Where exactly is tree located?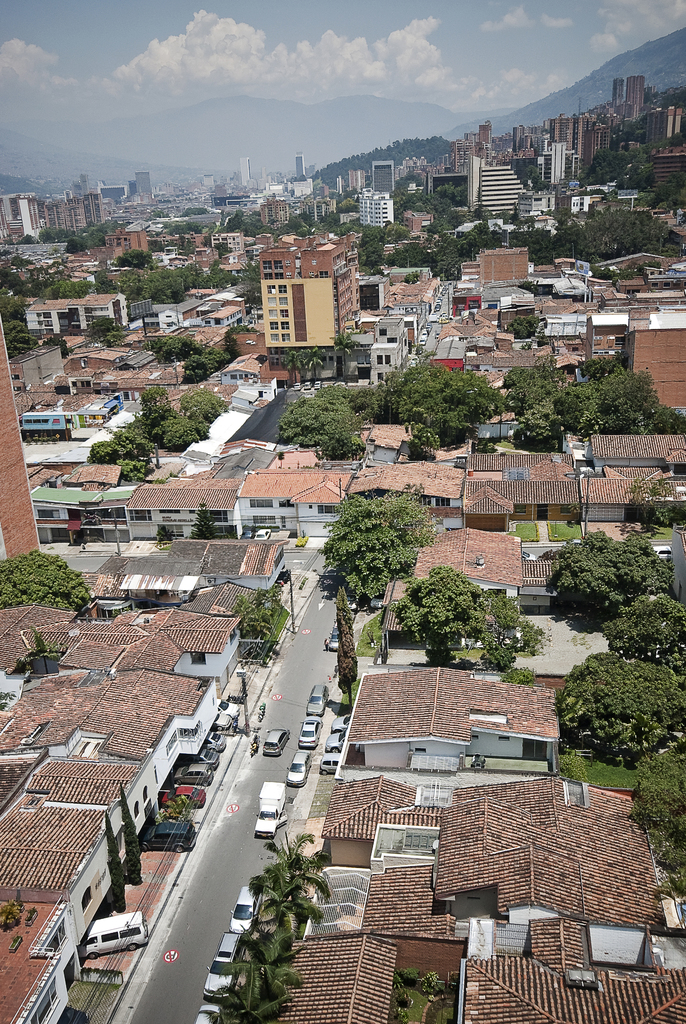
Its bounding box is (x1=629, y1=467, x2=682, y2=529).
